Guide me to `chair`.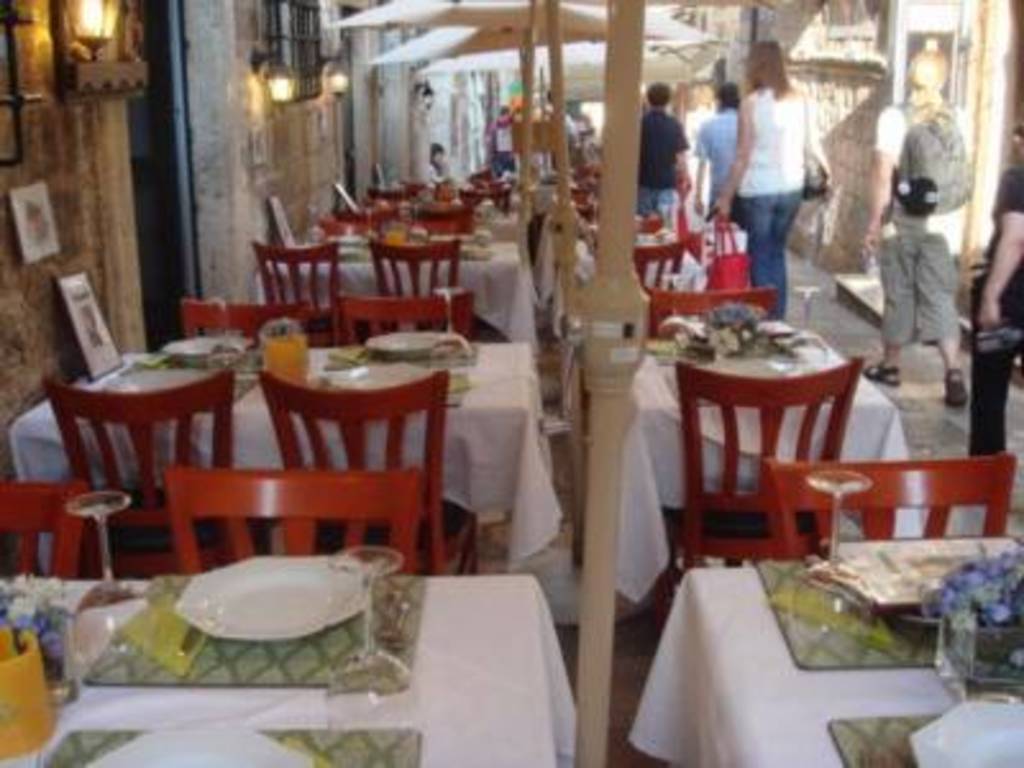
Guidance: 655, 335, 878, 586.
